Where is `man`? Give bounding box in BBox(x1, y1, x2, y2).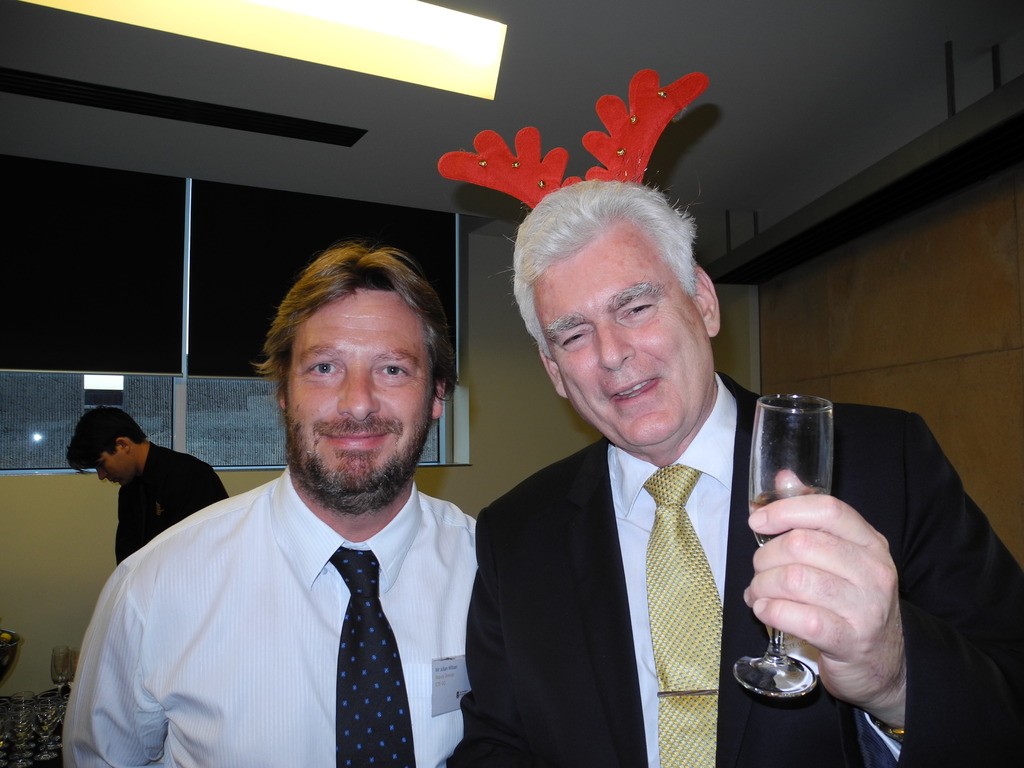
BBox(53, 242, 492, 767).
